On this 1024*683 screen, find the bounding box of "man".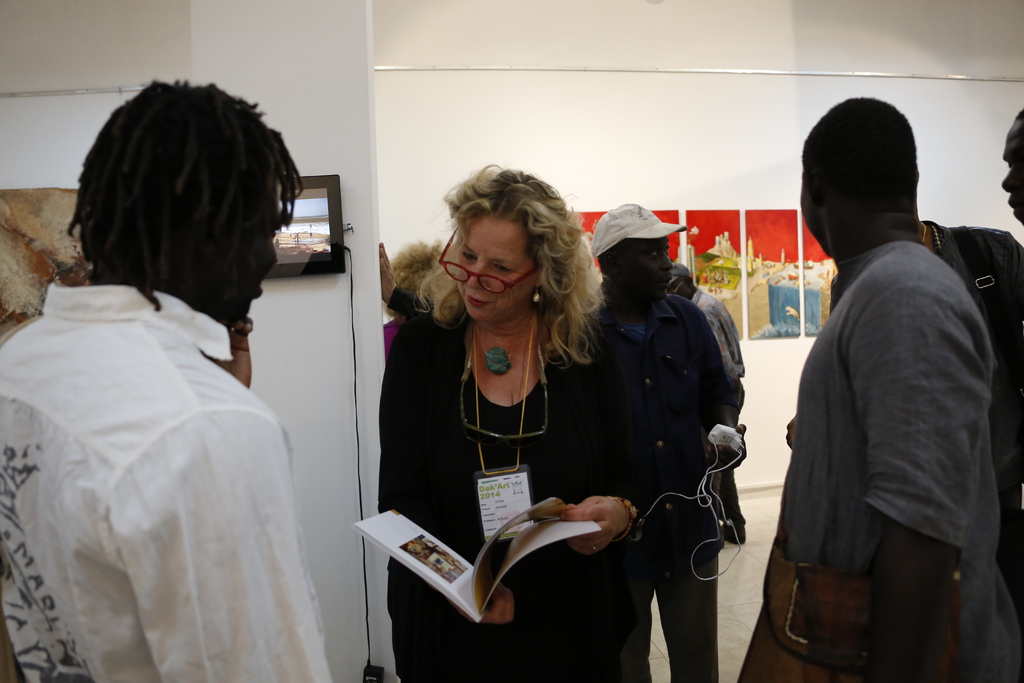
Bounding box: [x1=0, y1=71, x2=334, y2=682].
